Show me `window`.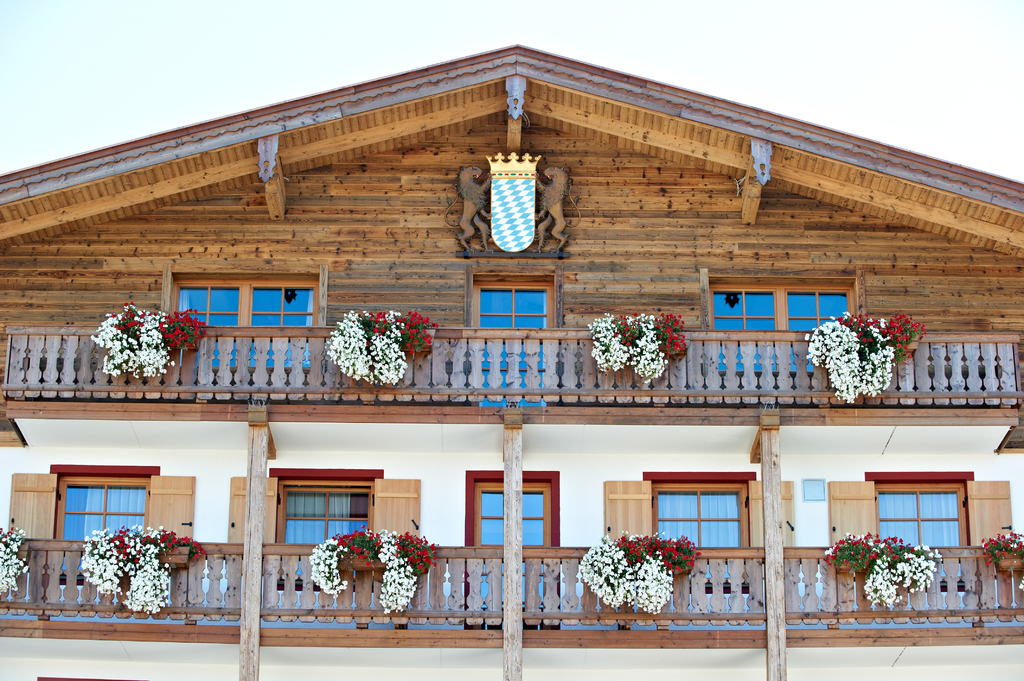
`window` is here: {"left": 145, "top": 474, "right": 194, "bottom": 542}.
